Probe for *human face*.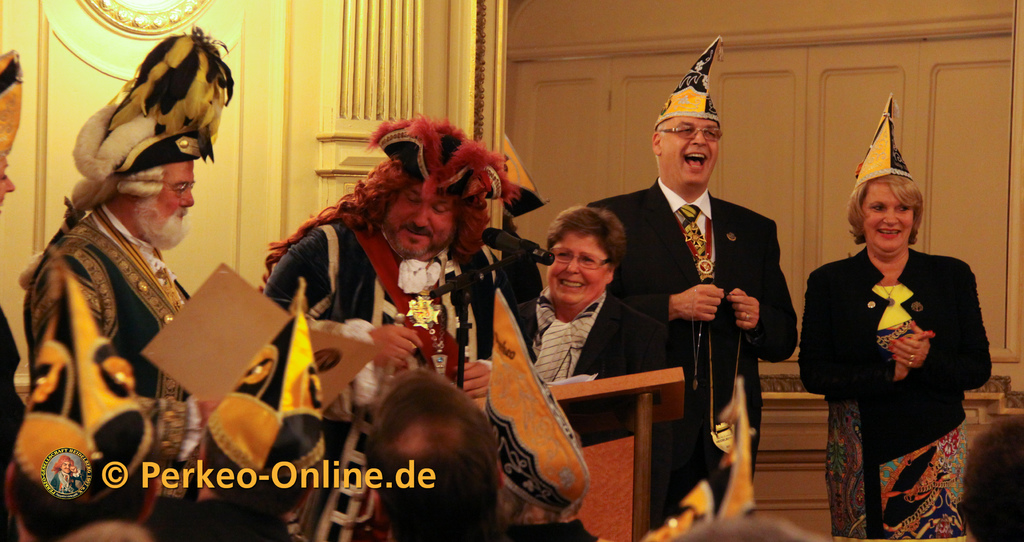
Probe result: (x1=387, y1=186, x2=453, y2=253).
